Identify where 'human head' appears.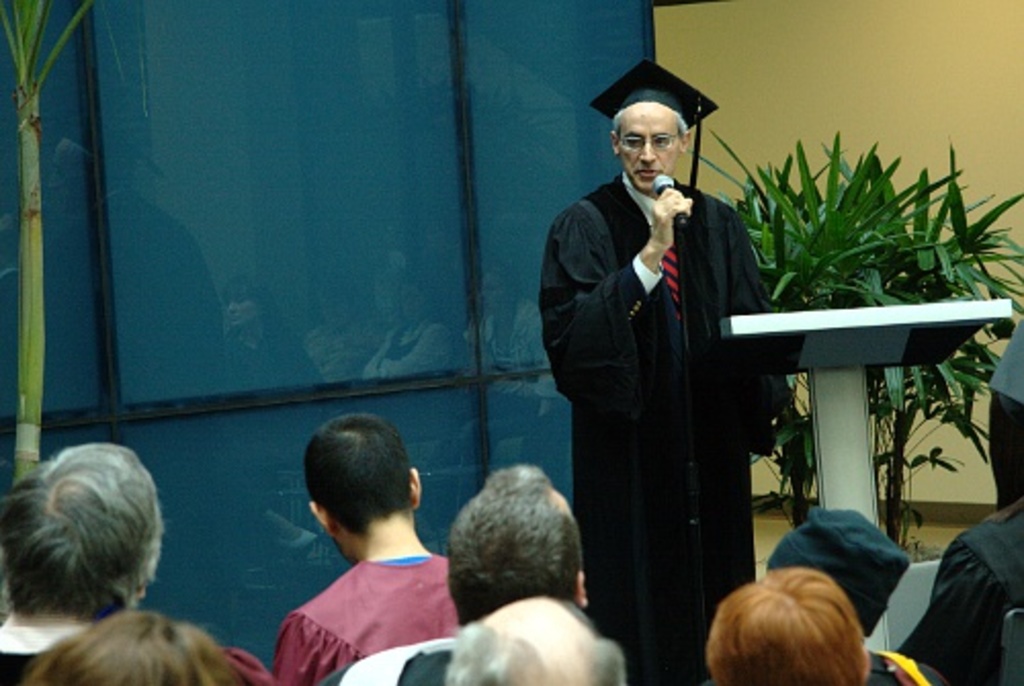
Appears at 707/567/872/684.
